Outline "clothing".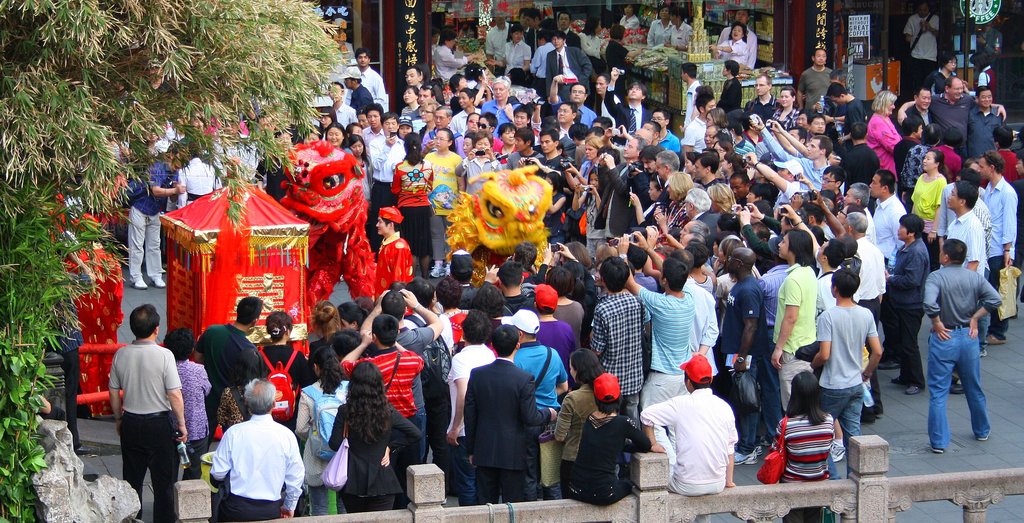
Outline: <region>293, 376, 349, 517</region>.
